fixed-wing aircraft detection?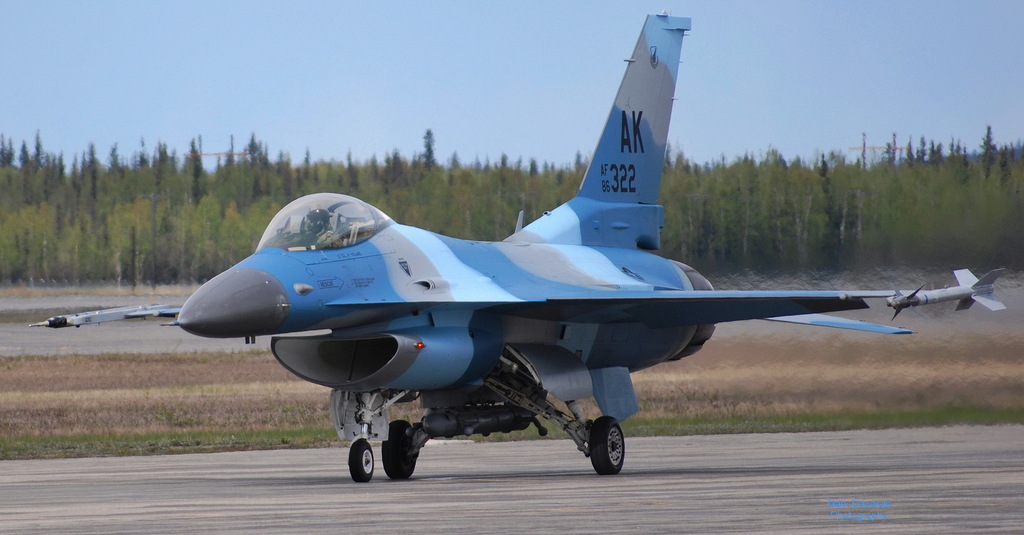
(left=31, top=9, right=1011, bottom=481)
